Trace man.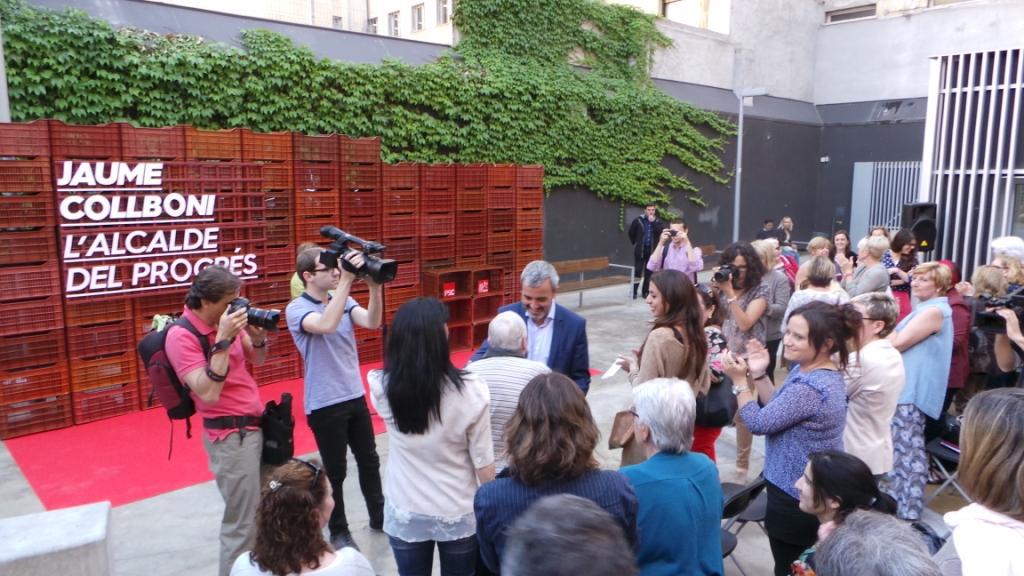
Traced to rect(462, 254, 594, 394).
